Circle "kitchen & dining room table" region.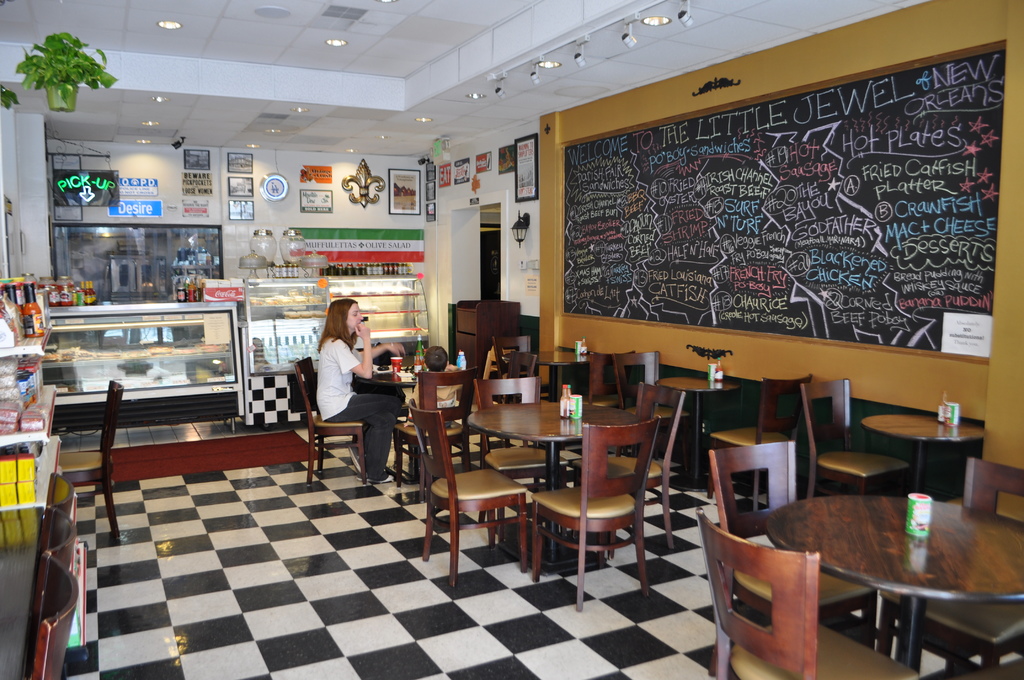
Region: bbox(467, 398, 640, 569).
